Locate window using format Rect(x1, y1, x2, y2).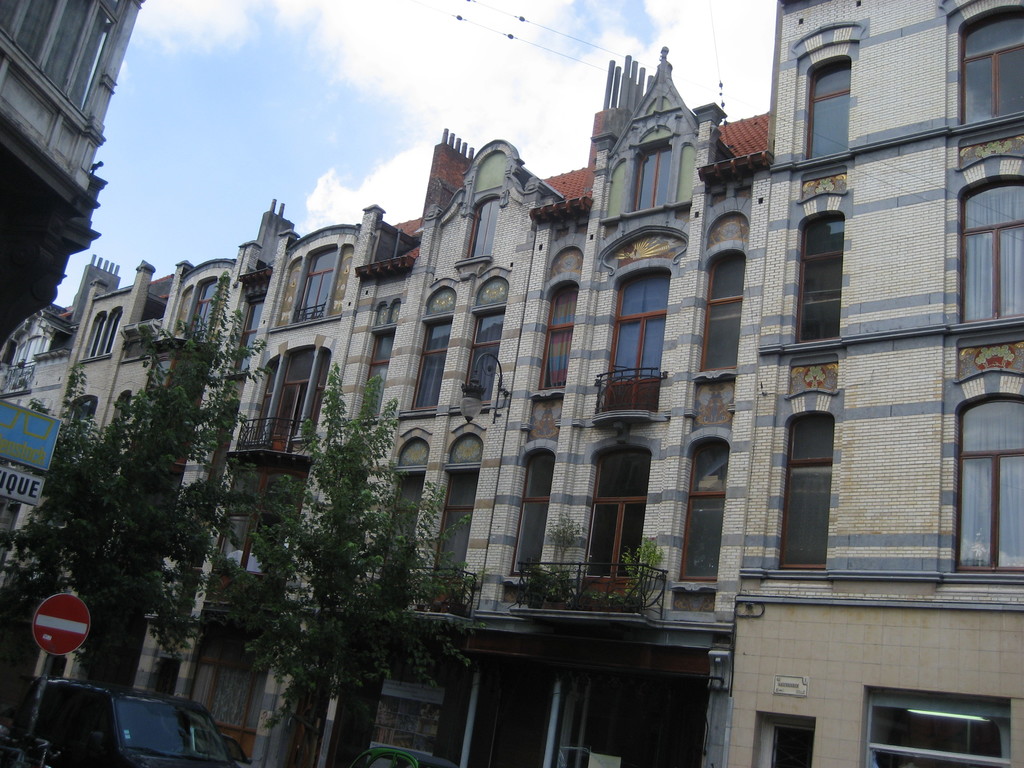
Rect(471, 309, 504, 402).
